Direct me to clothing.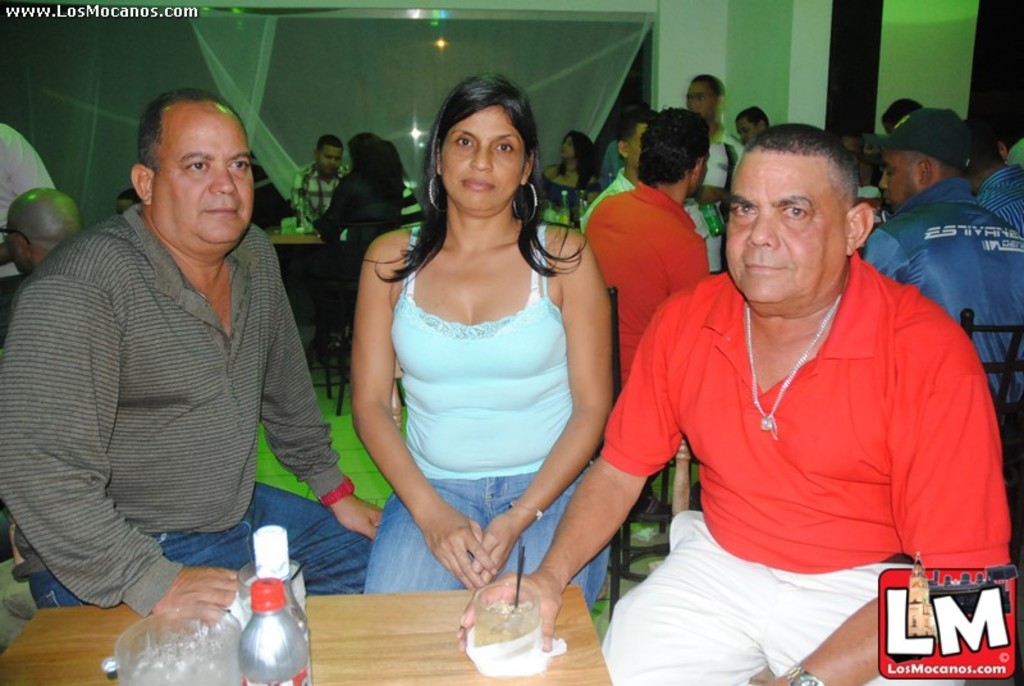
Direction: 581/184/714/397.
